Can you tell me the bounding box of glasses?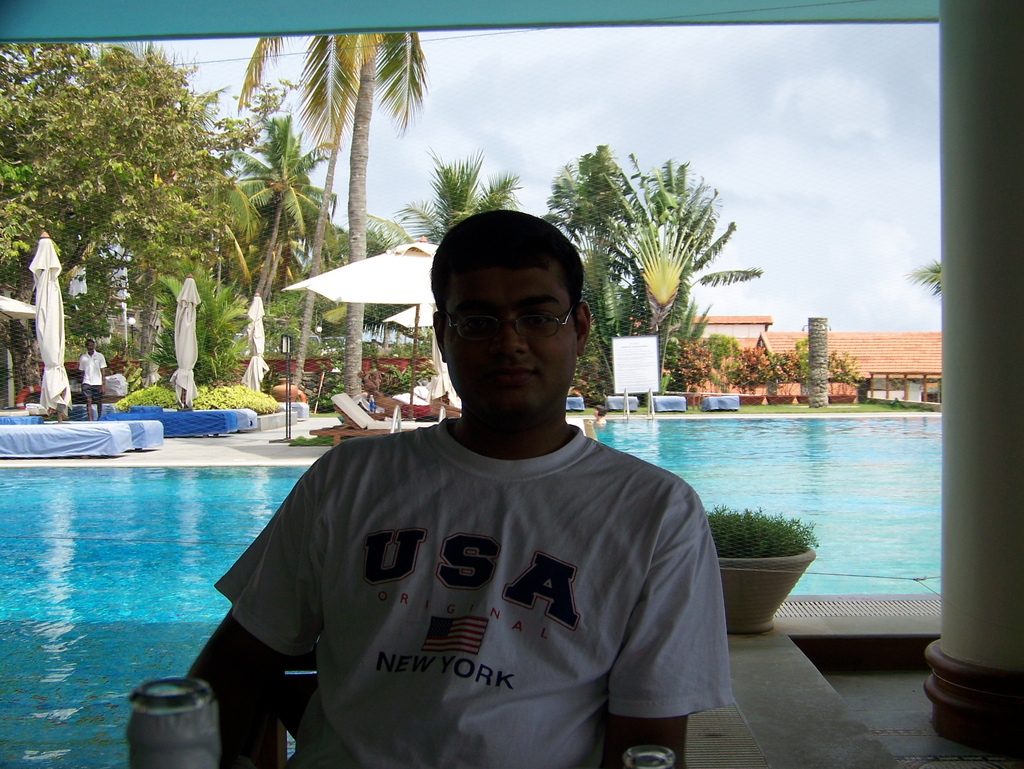
[440, 302, 580, 339].
